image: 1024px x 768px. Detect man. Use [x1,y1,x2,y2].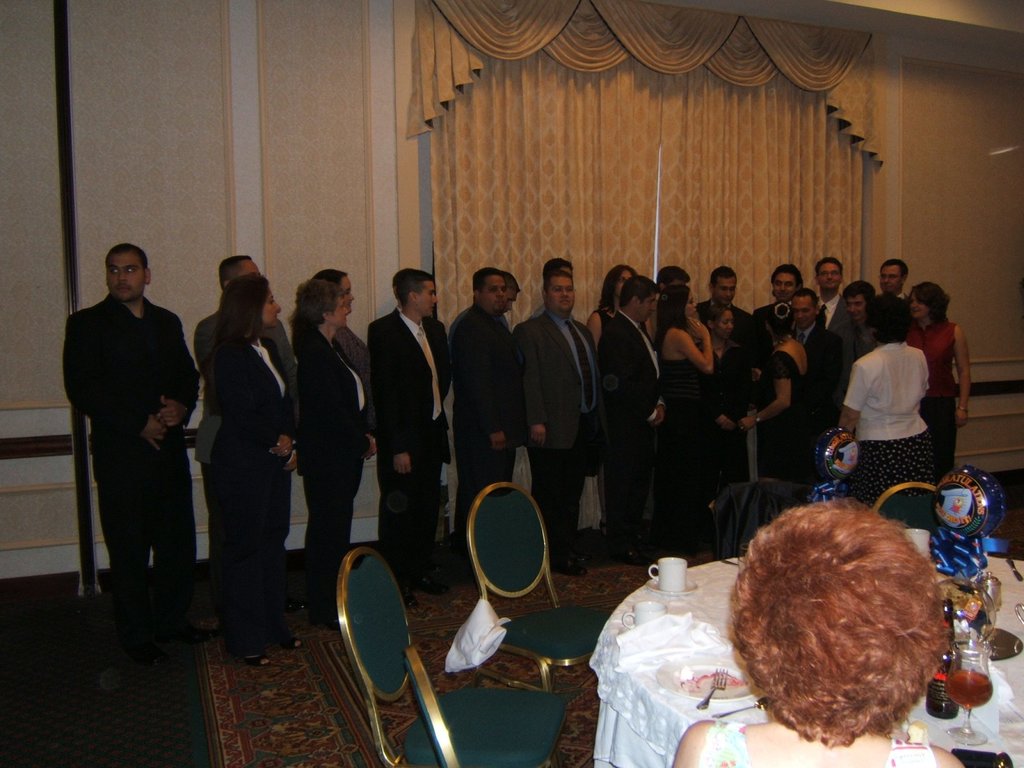
[783,285,846,444].
